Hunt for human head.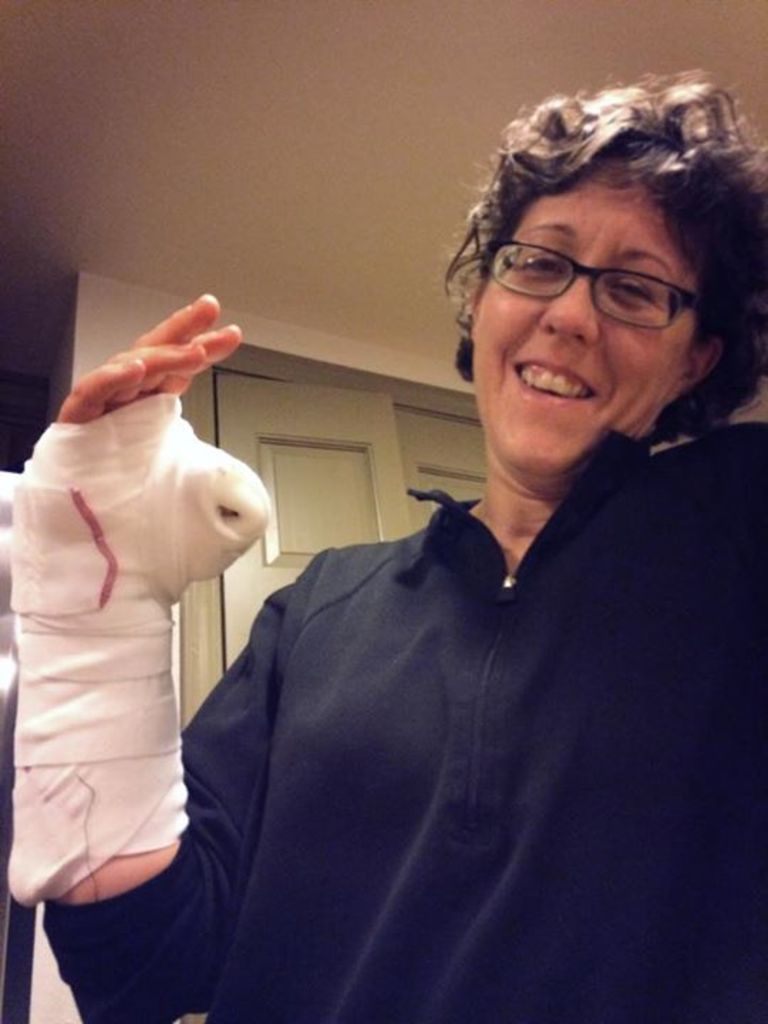
Hunted down at crop(452, 70, 740, 449).
